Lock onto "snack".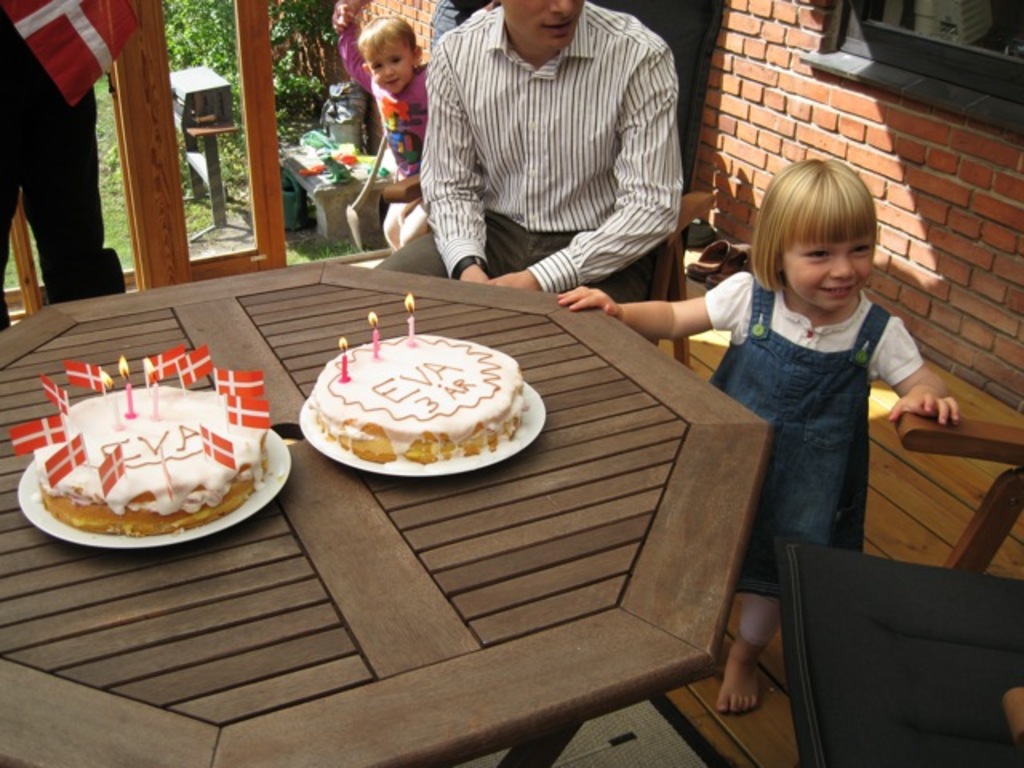
Locked: [29, 378, 272, 541].
